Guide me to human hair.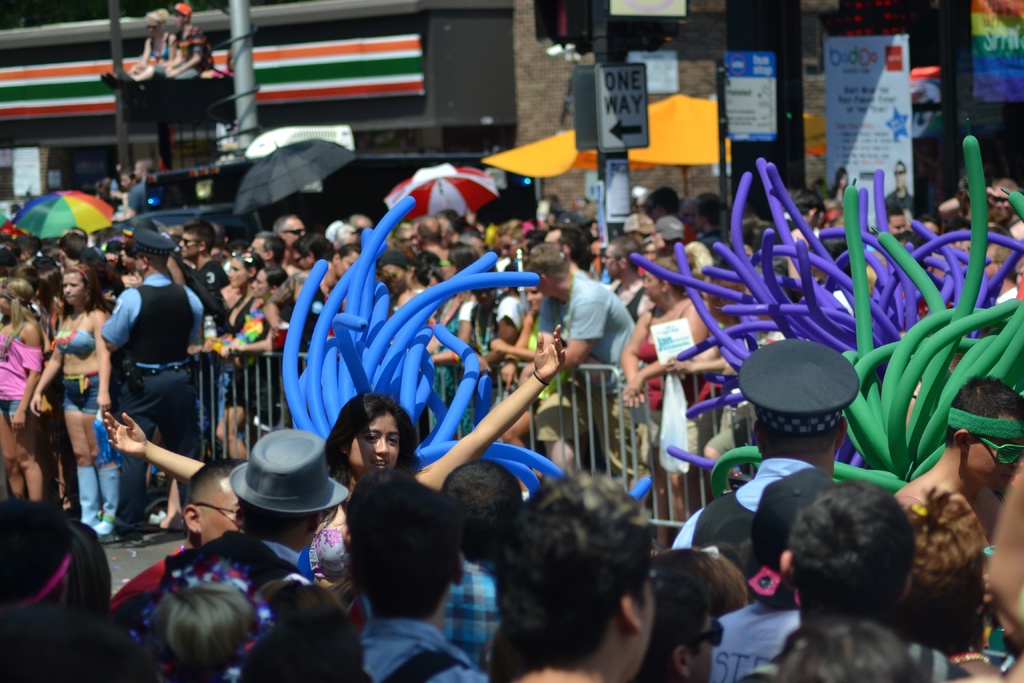
Guidance: pyautogui.locateOnScreen(486, 478, 659, 668).
